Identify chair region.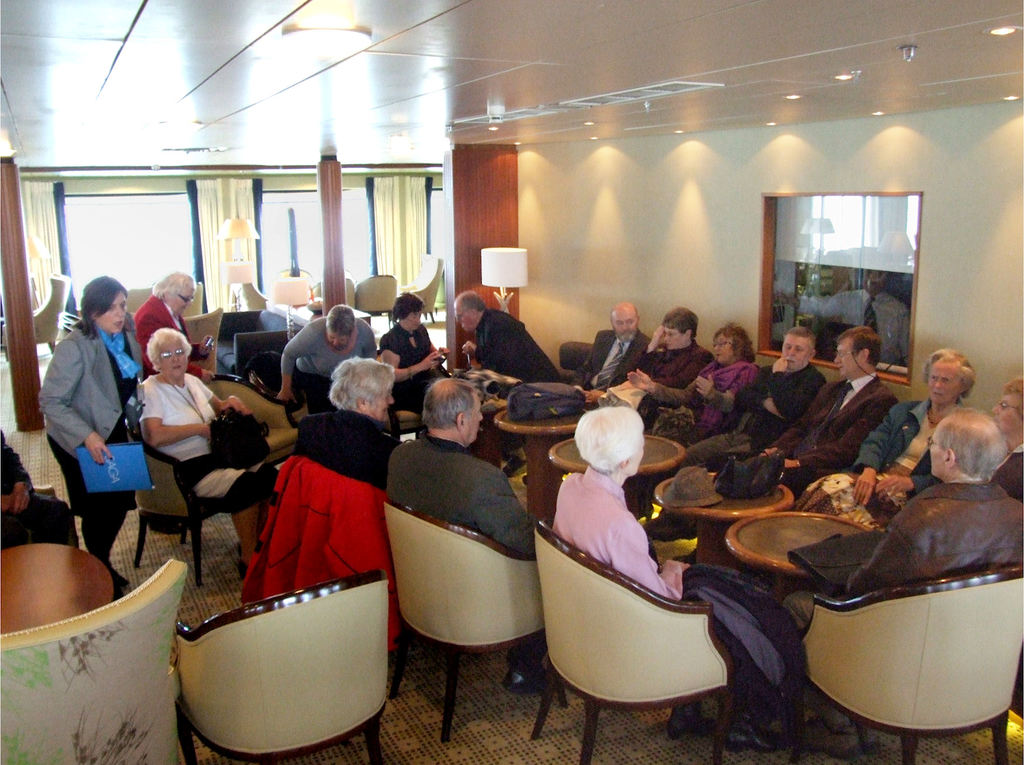
Region: select_region(31, 268, 76, 353).
